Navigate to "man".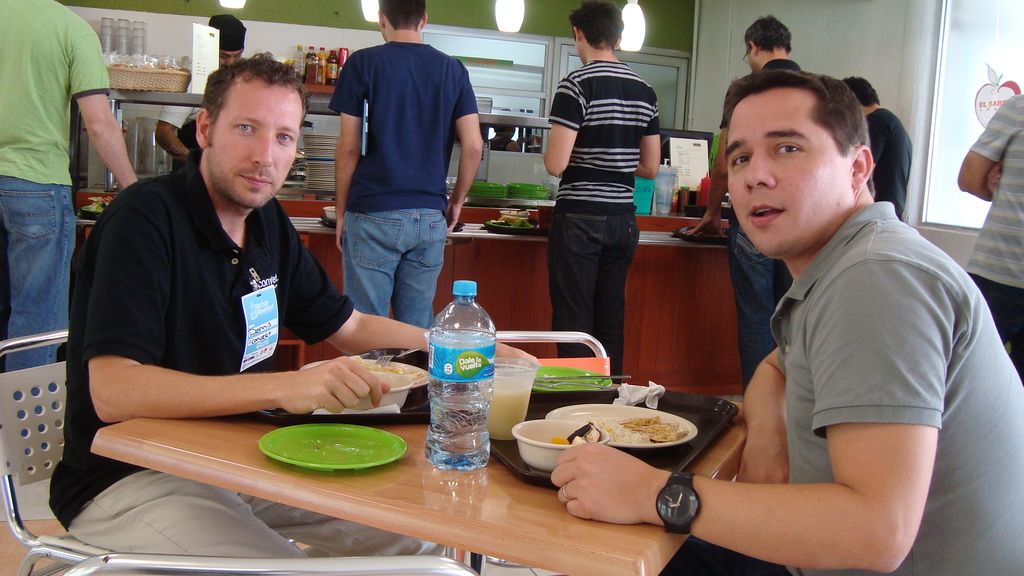
Navigation target: [left=685, top=13, right=806, bottom=390].
